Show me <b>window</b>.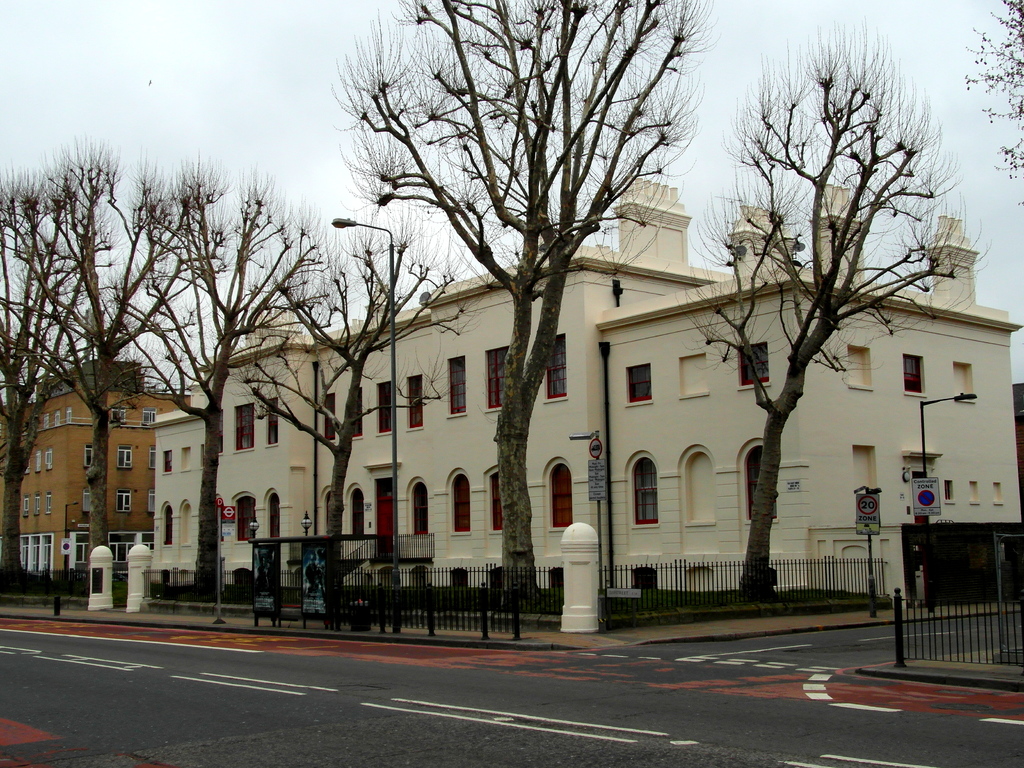
<b>window</b> is here: (346,387,369,444).
